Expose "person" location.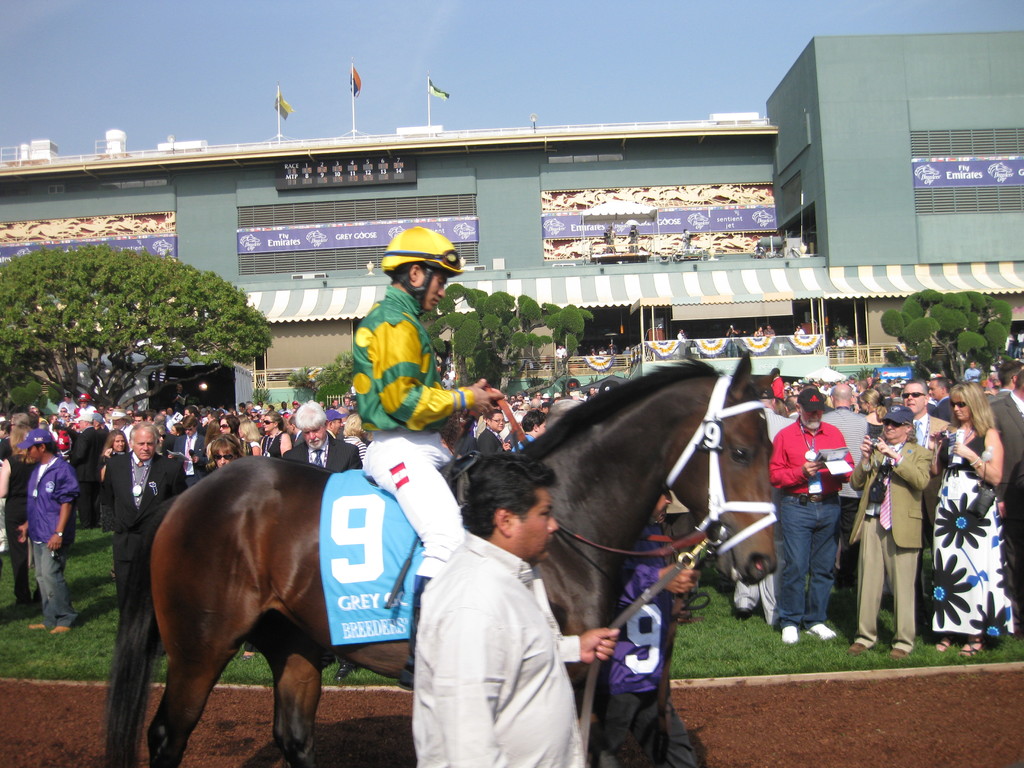
Exposed at box=[599, 346, 607, 358].
